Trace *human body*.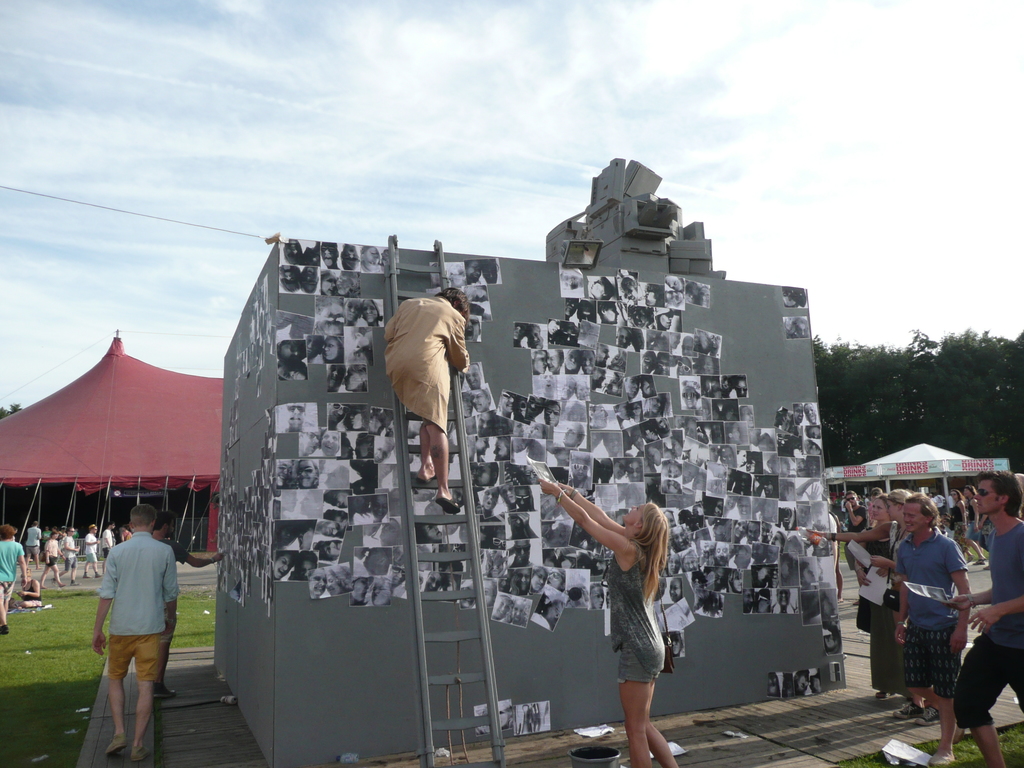
Traced to (964,496,981,542).
